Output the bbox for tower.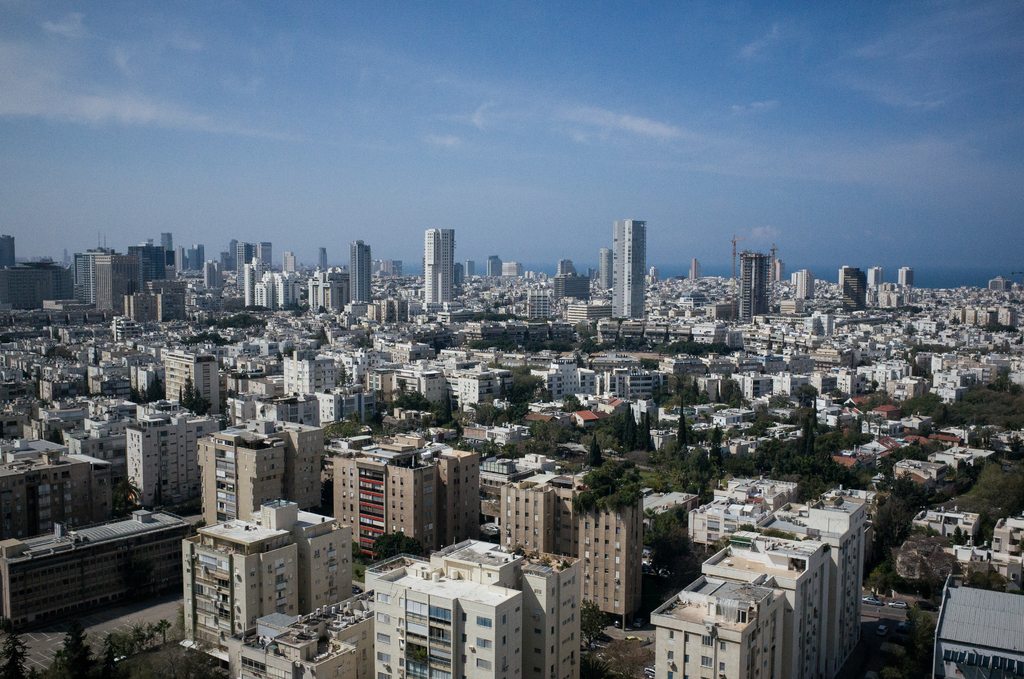
pyautogui.locateOnScreen(841, 266, 868, 316).
